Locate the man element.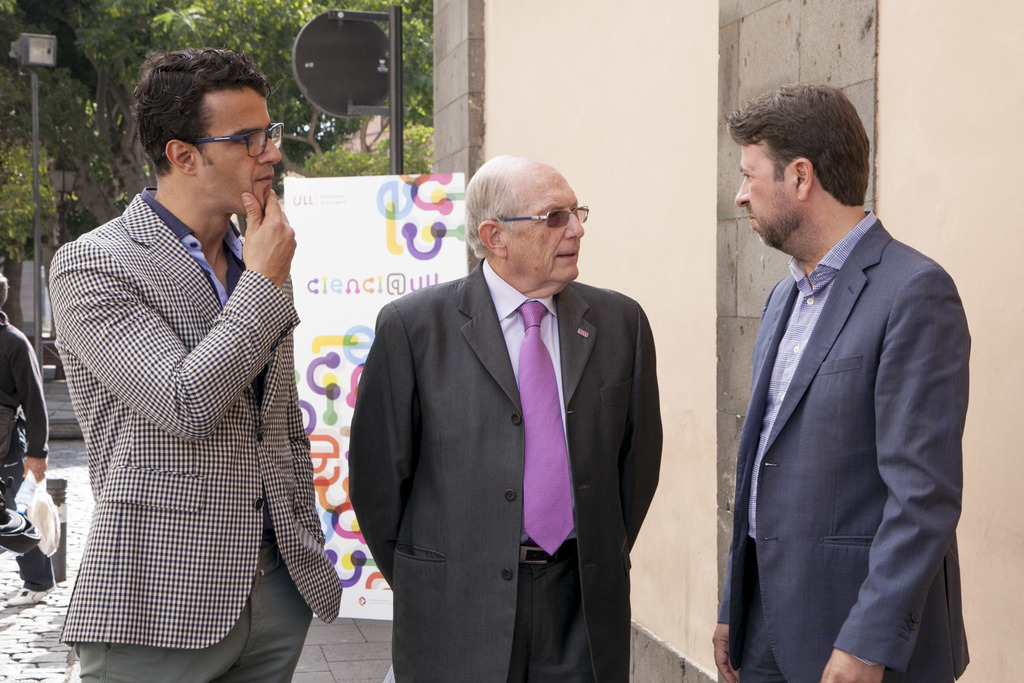
Element bbox: bbox(36, 47, 337, 682).
